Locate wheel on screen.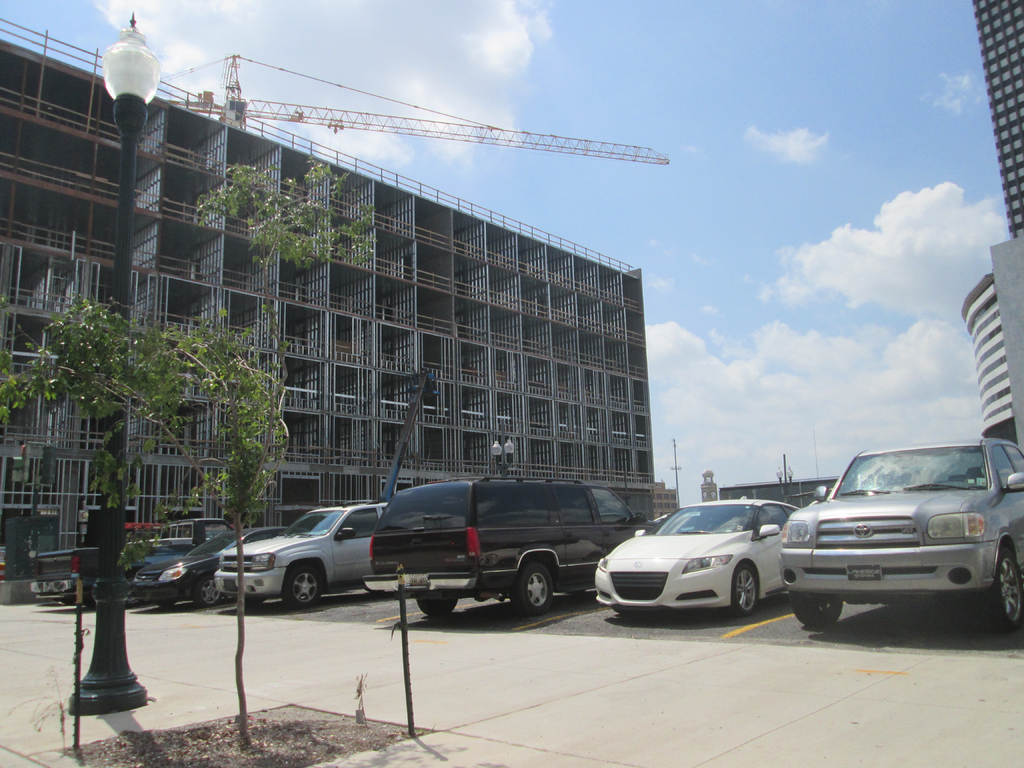
On screen at [417, 598, 457, 618].
